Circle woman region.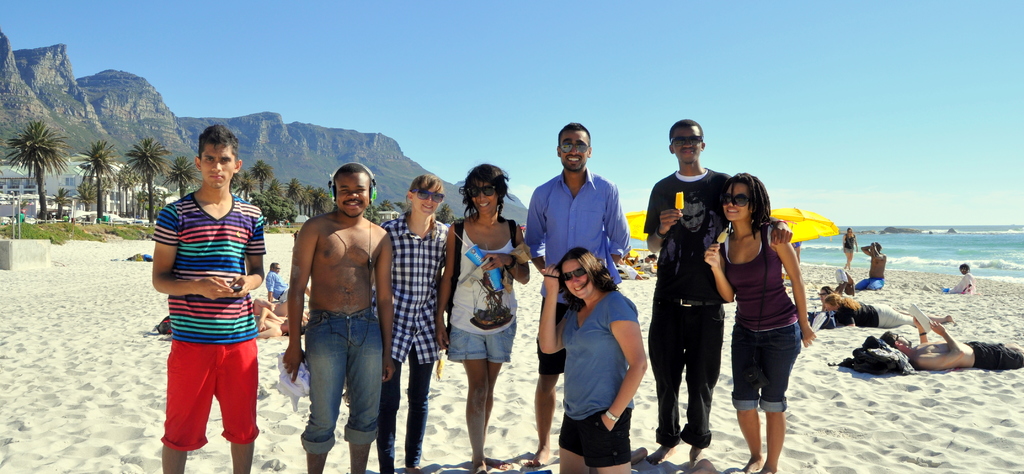
Region: 435, 159, 527, 473.
